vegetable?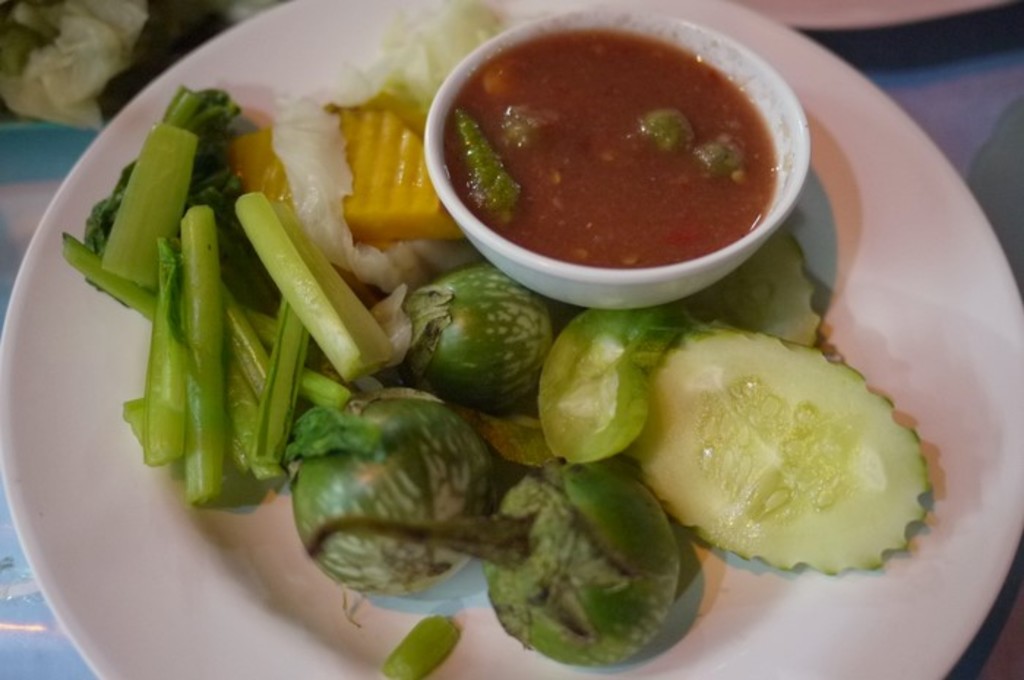
x1=459 y1=440 x2=727 y2=668
